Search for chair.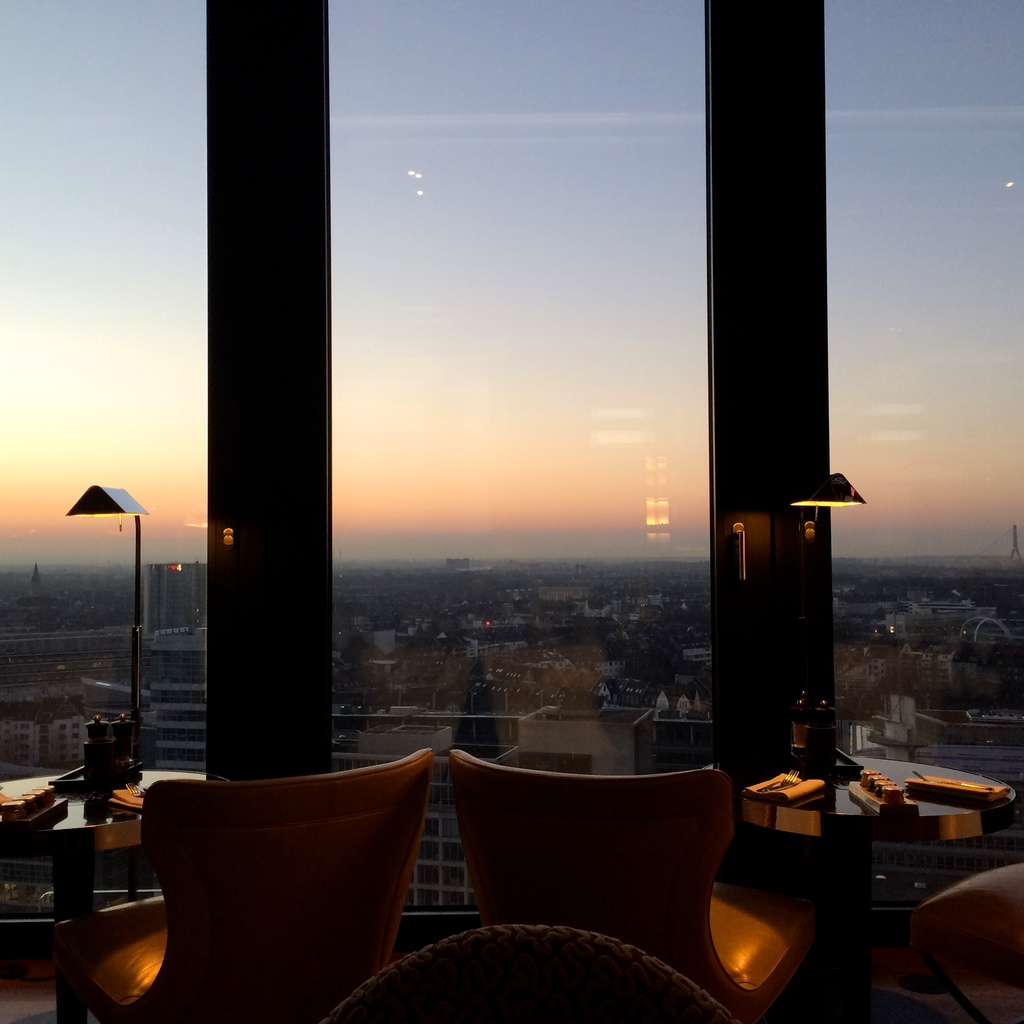
Found at (left=111, top=744, right=454, bottom=1019).
